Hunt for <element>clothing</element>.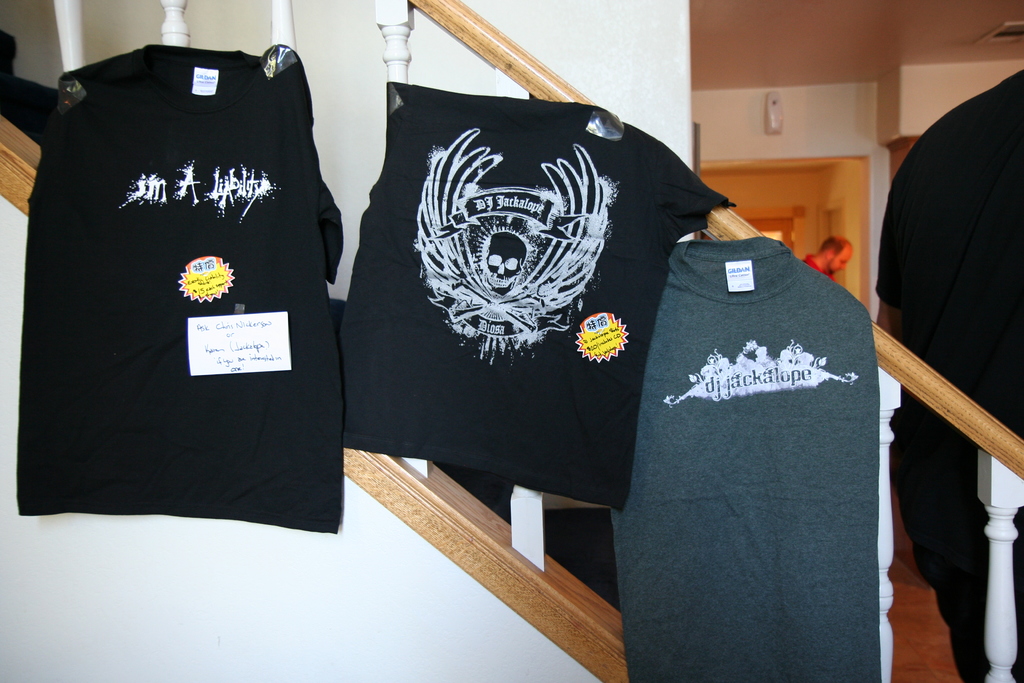
Hunted down at 616, 236, 884, 682.
